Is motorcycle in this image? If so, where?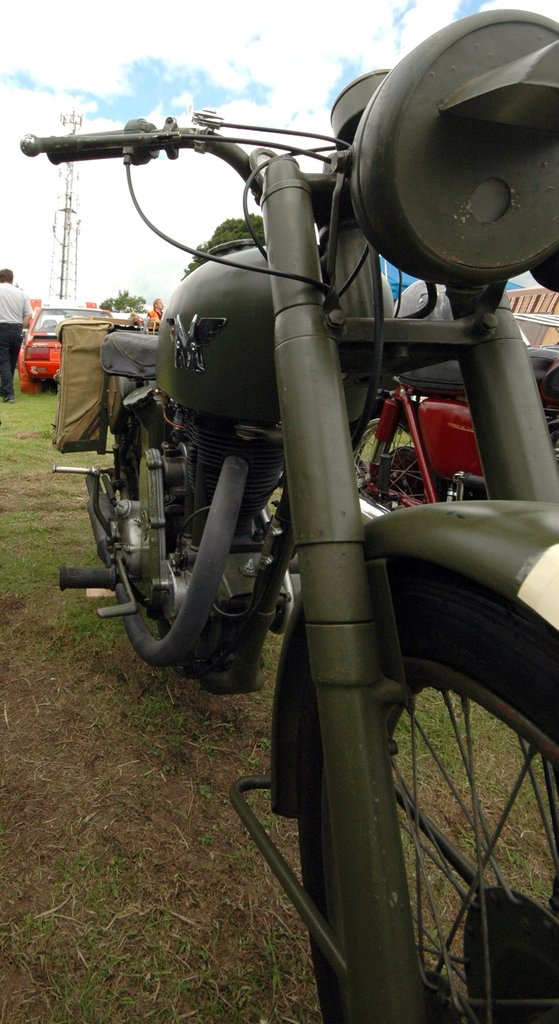
Yes, at <region>42, 0, 542, 980</region>.
